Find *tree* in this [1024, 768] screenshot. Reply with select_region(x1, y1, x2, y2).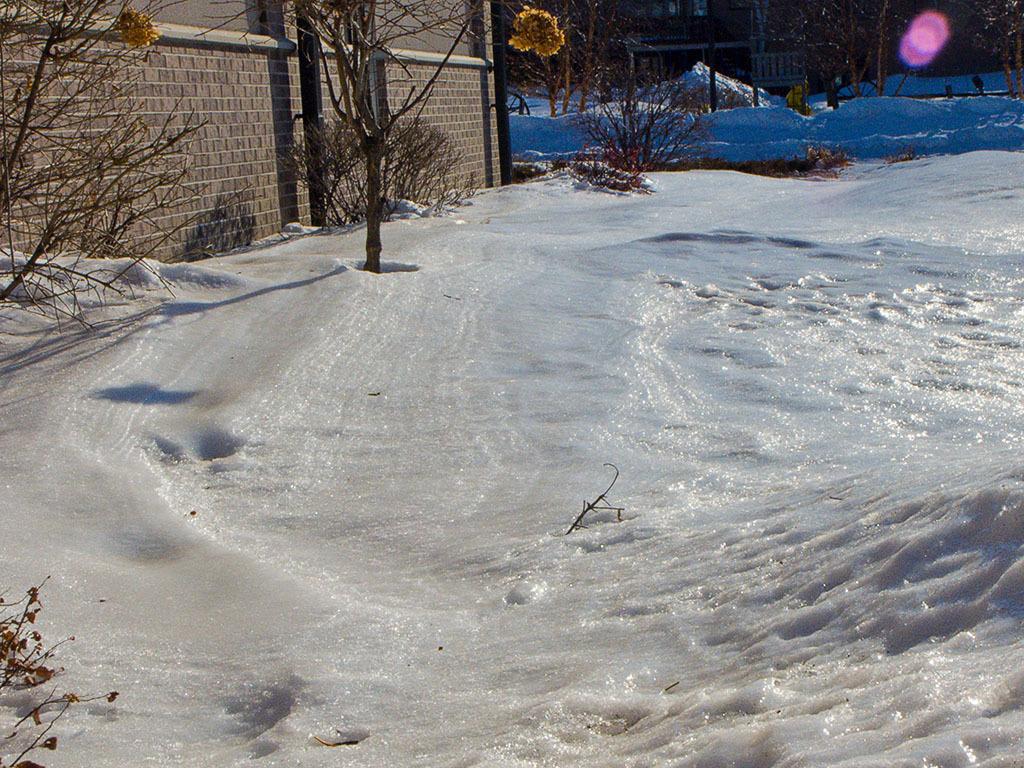
select_region(570, 29, 705, 200).
